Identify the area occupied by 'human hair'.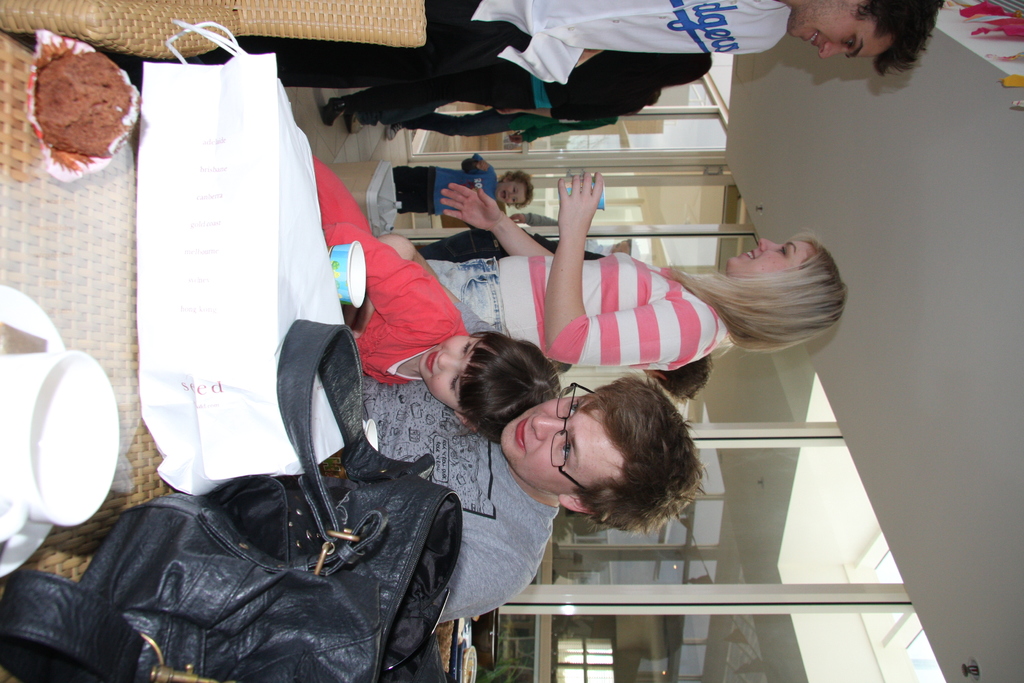
Area: x1=445, y1=334, x2=566, y2=437.
